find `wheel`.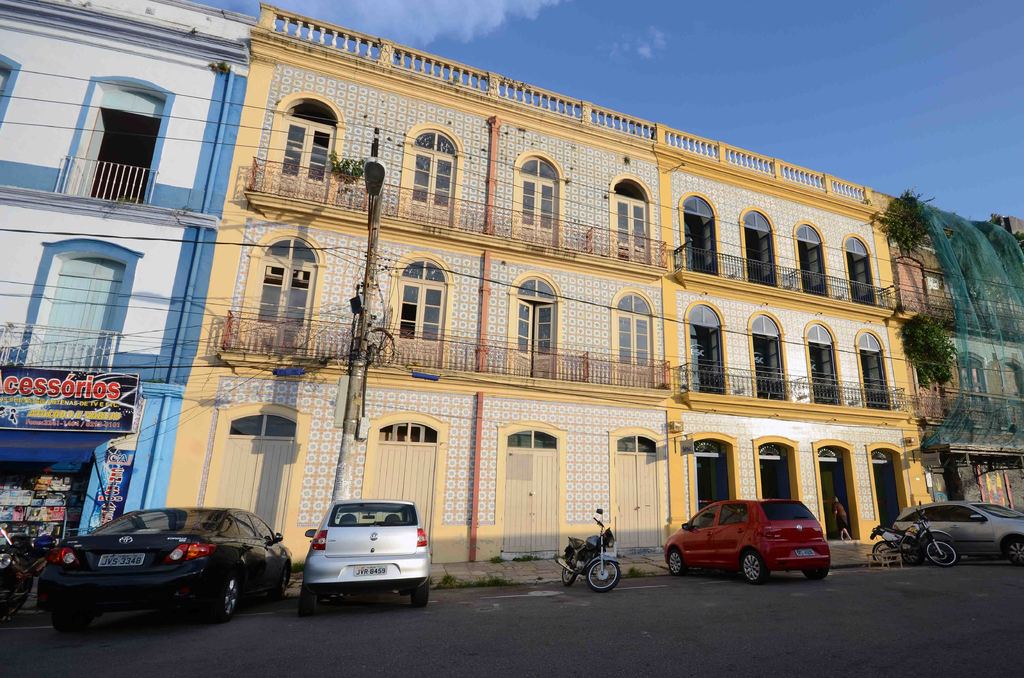
{"left": 404, "top": 584, "right": 429, "bottom": 610}.
